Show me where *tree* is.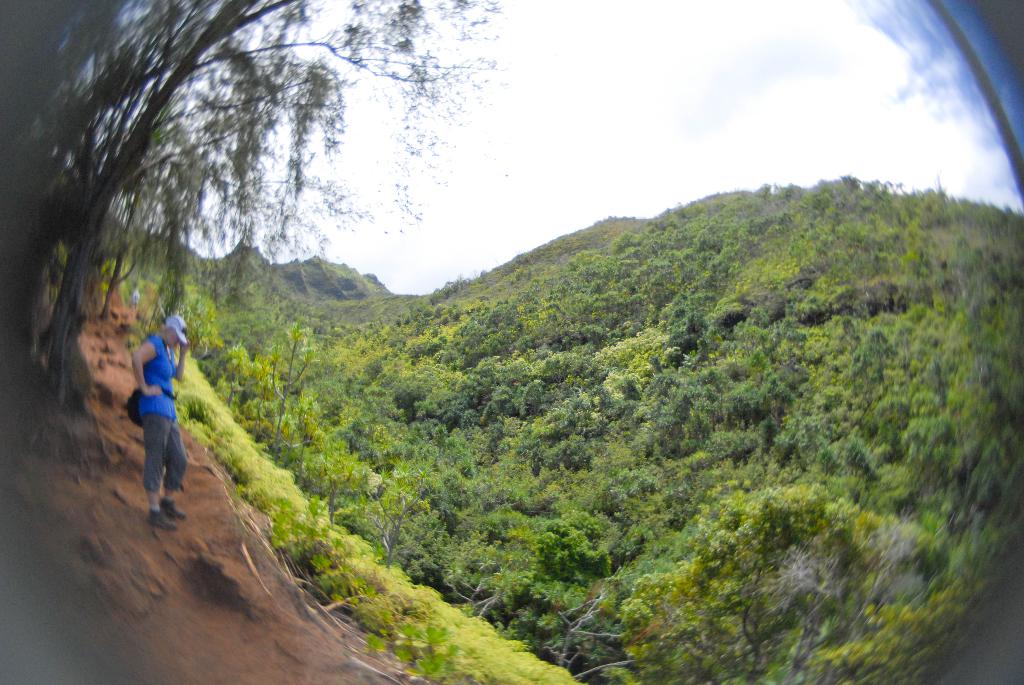
*tree* is at 0, 0, 510, 400.
